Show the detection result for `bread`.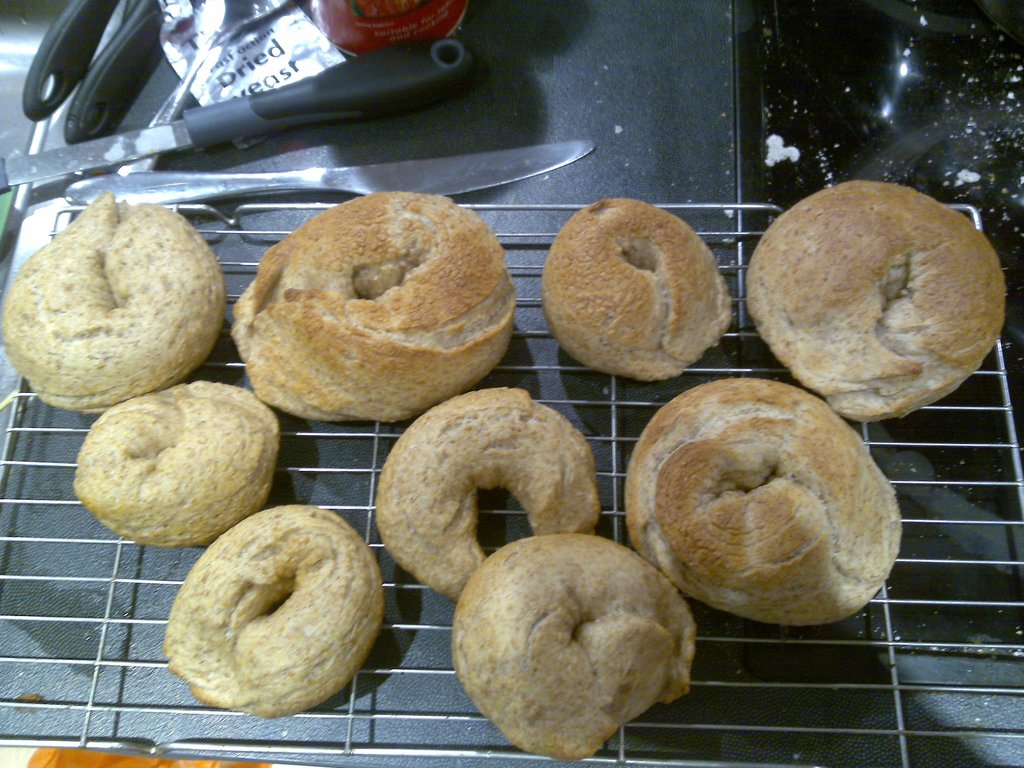
{"x1": 370, "y1": 386, "x2": 599, "y2": 605}.
